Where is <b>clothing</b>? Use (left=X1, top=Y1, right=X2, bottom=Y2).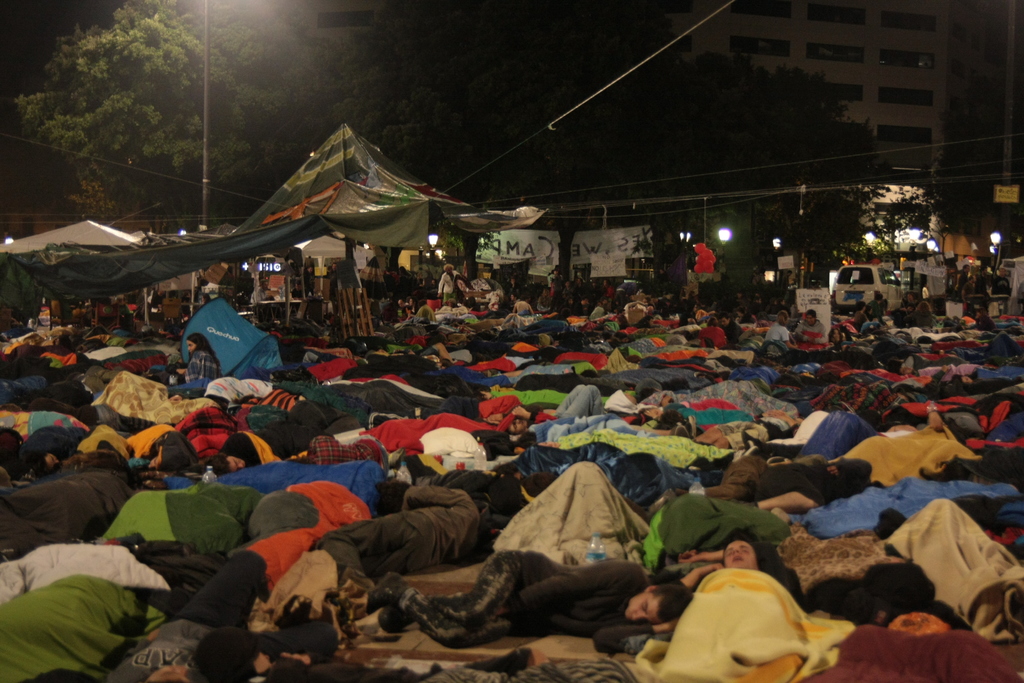
(left=959, top=281, right=974, bottom=299).
